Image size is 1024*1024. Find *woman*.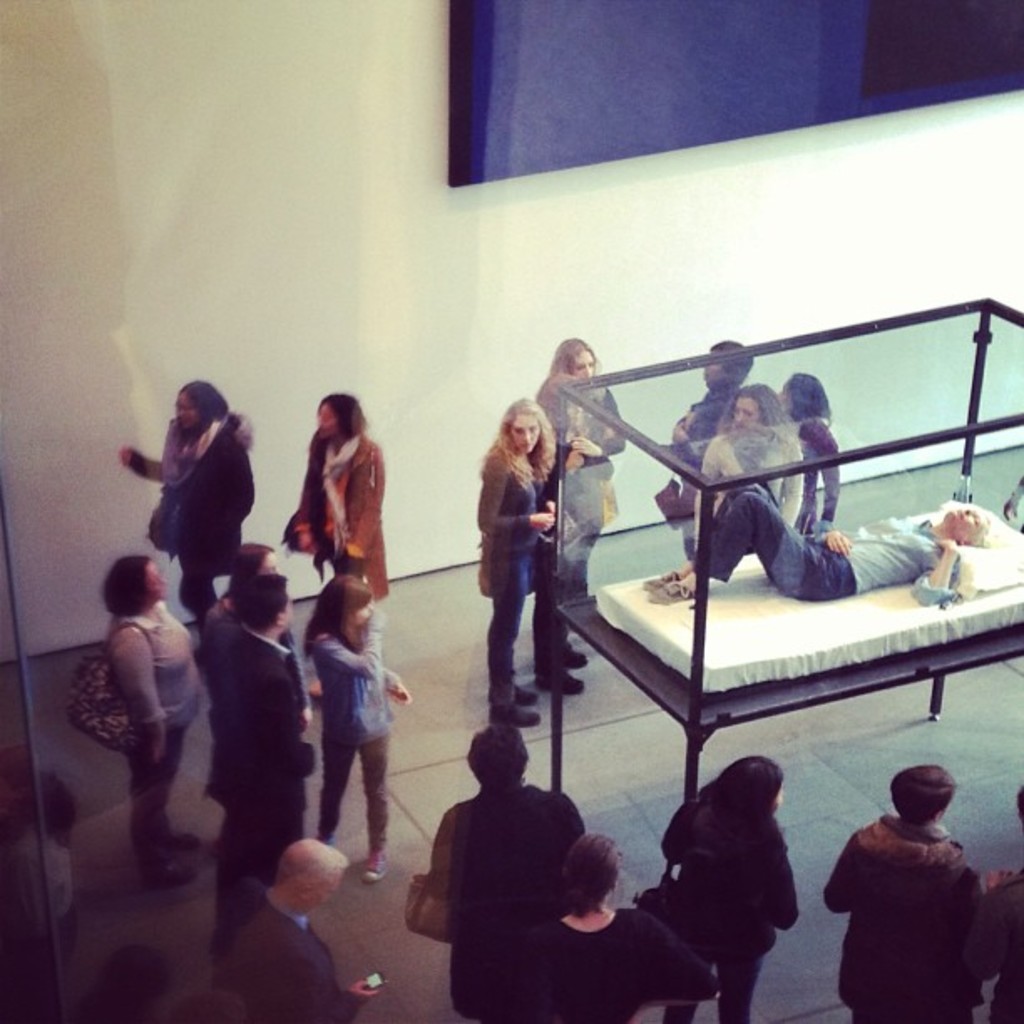
(124, 375, 254, 632).
